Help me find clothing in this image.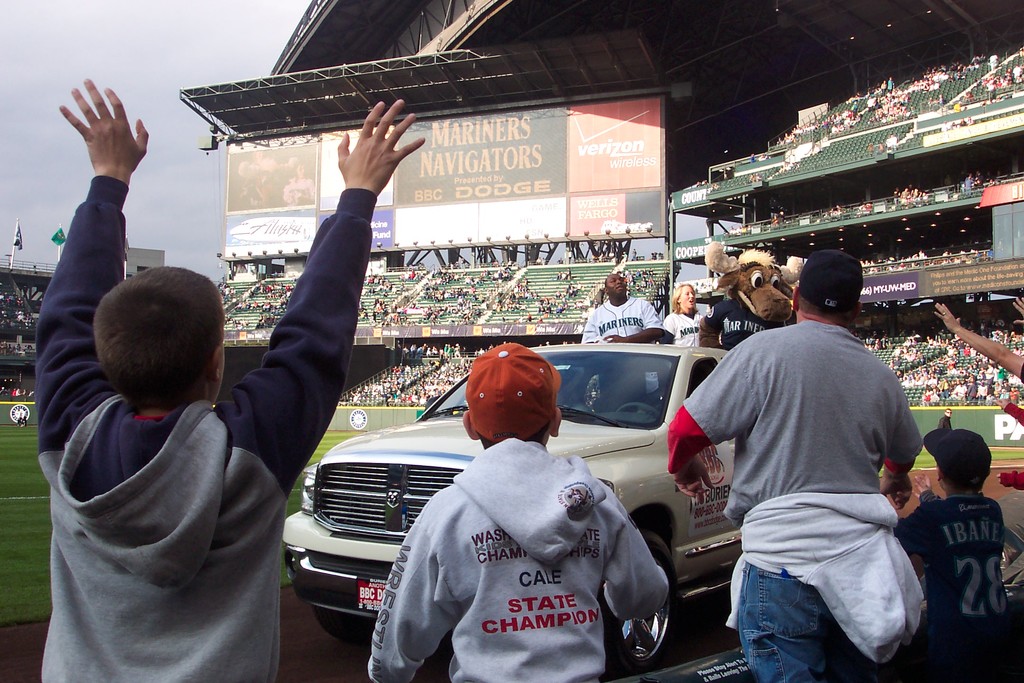
Found it: region(36, 174, 376, 682).
